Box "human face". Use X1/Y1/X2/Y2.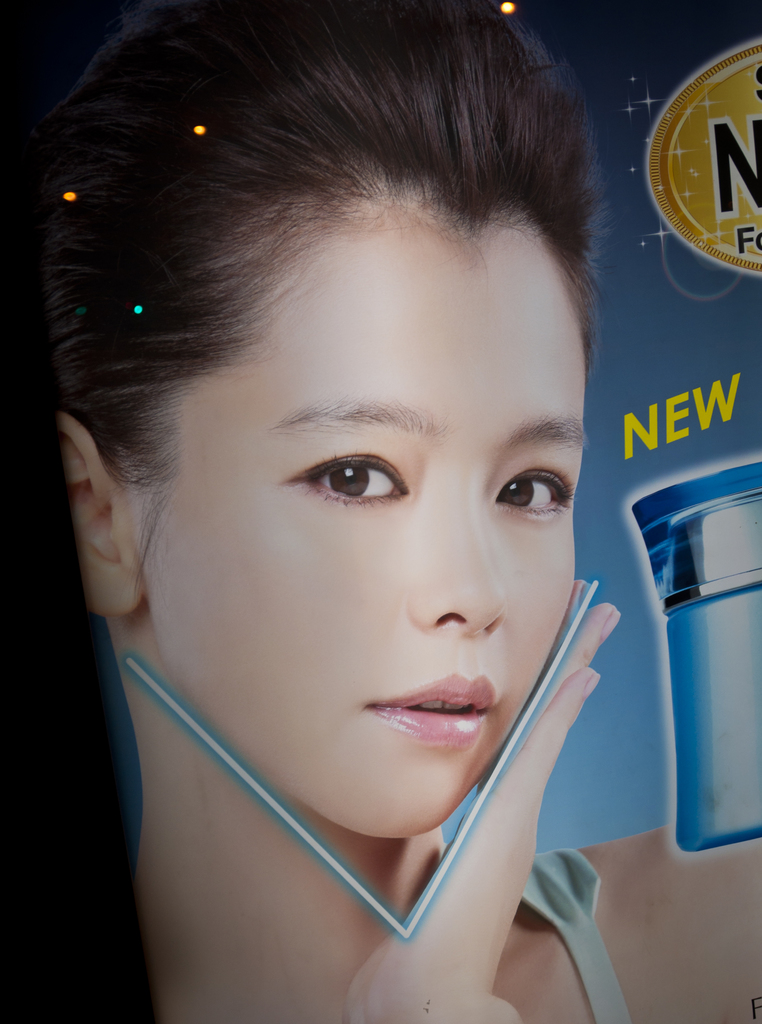
123/189/585/840.
